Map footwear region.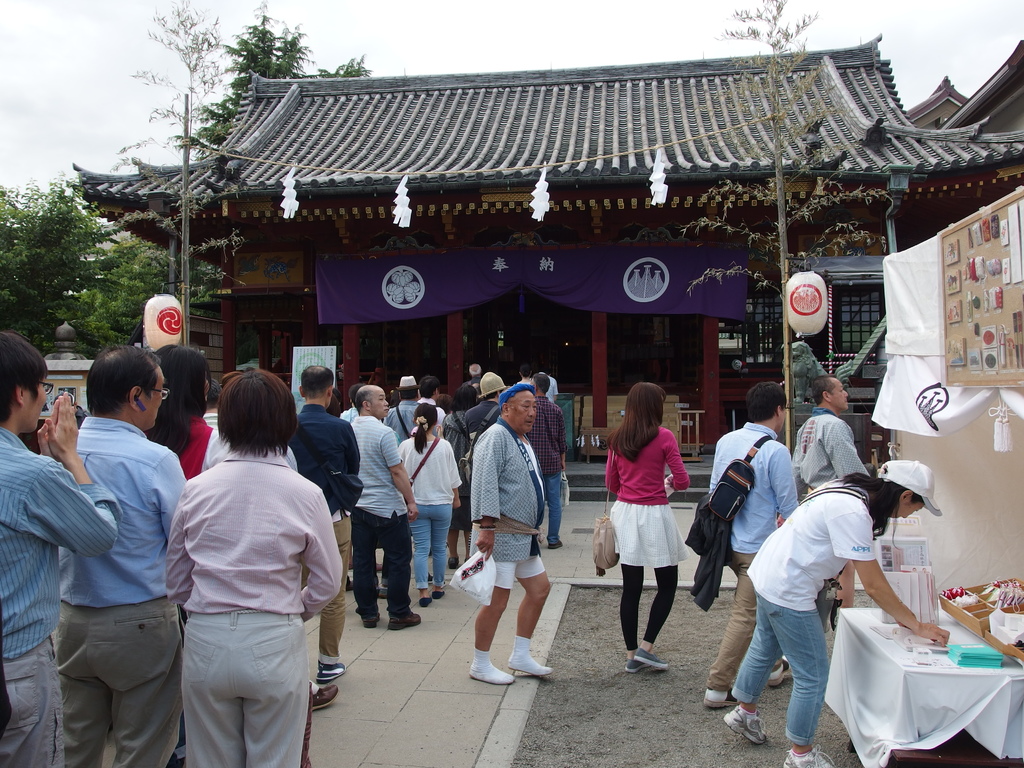
Mapped to region(704, 688, 742, 710).
